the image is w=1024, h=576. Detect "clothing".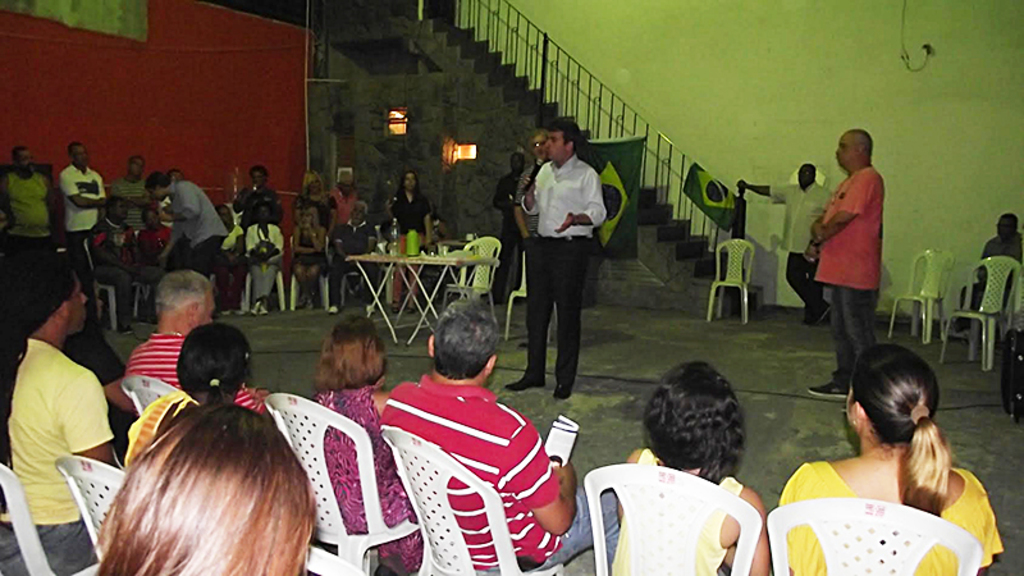
Detection: 225,186,280,234.
